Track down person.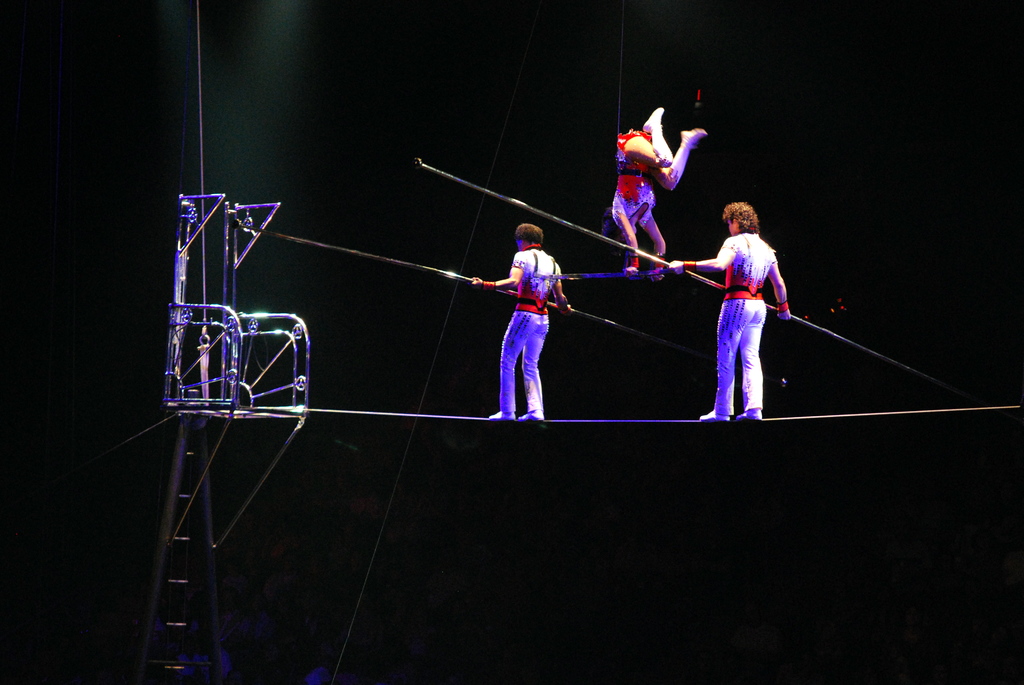
Tracked to {"left": 610, "top": 105, "right": 705, "bottom": 272}.
